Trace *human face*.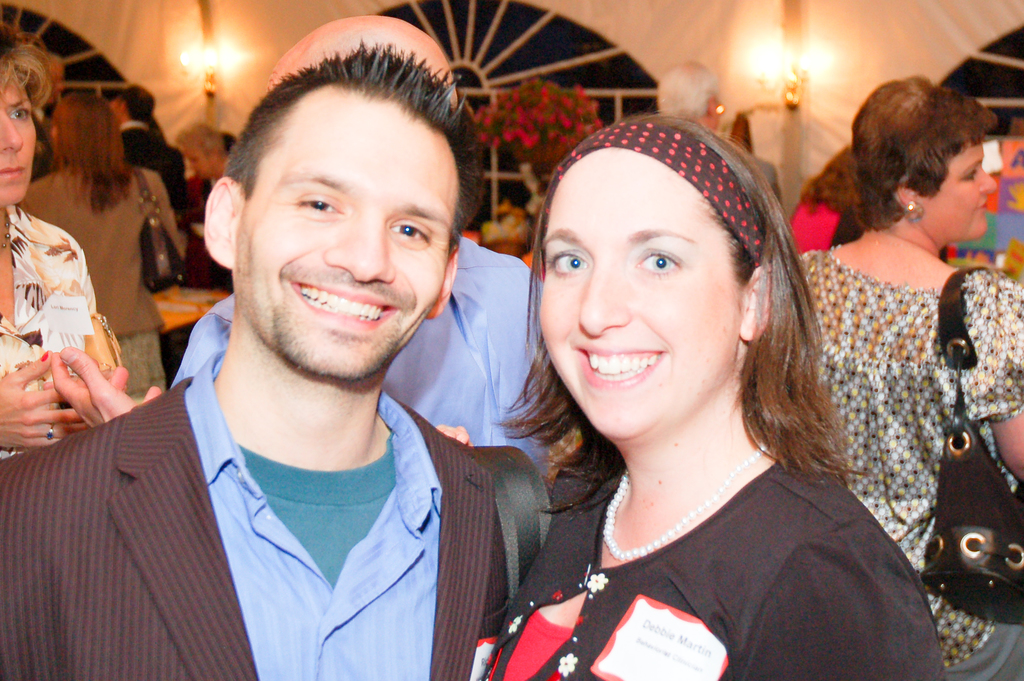
Traced to locate(918, 132, 1003, 243).
